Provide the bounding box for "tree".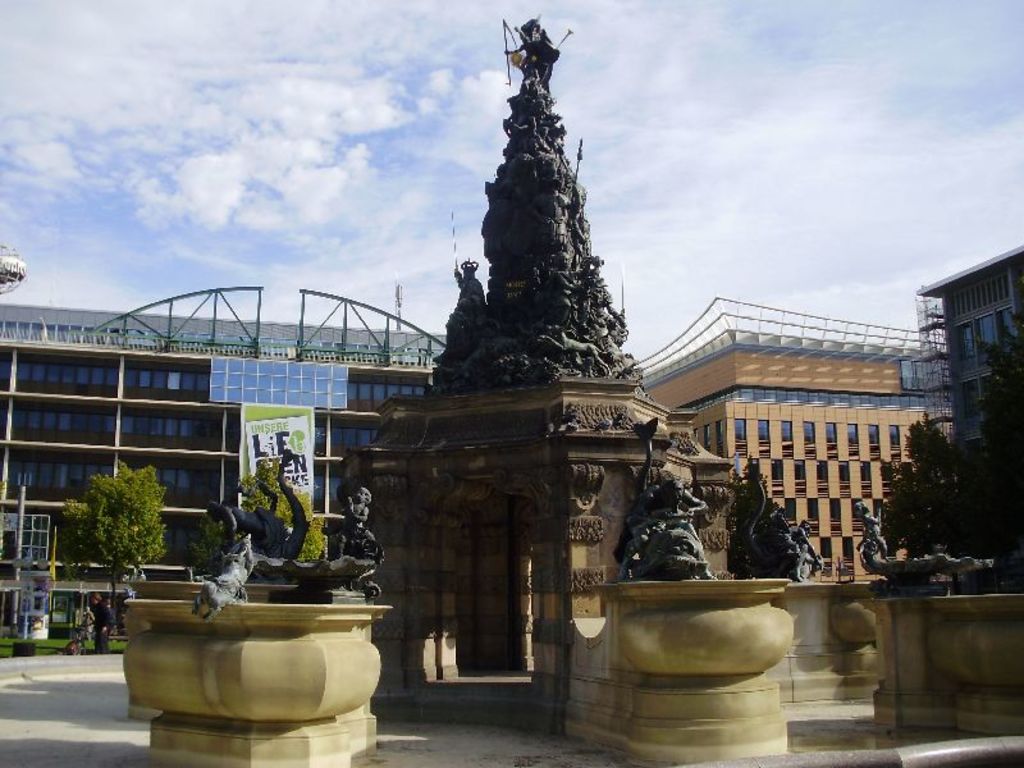
pyautogui.locateOnScreen(61, 454, 170, 613).
